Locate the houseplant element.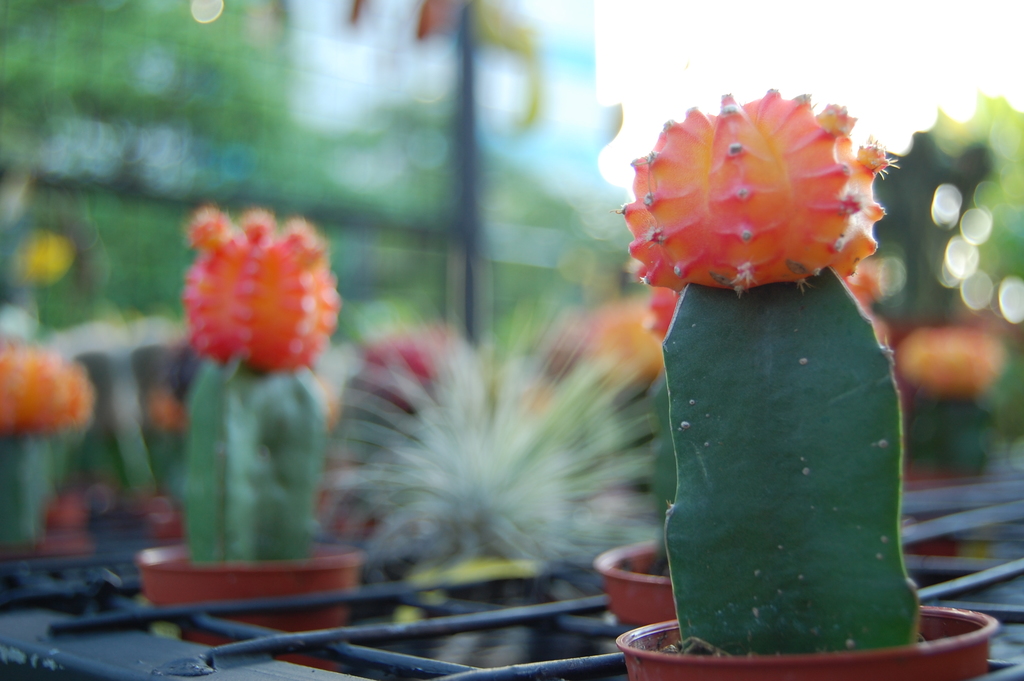
Element bbox: {"left": 611, "top": 83, "right": 1004, "bottom": 680}.
